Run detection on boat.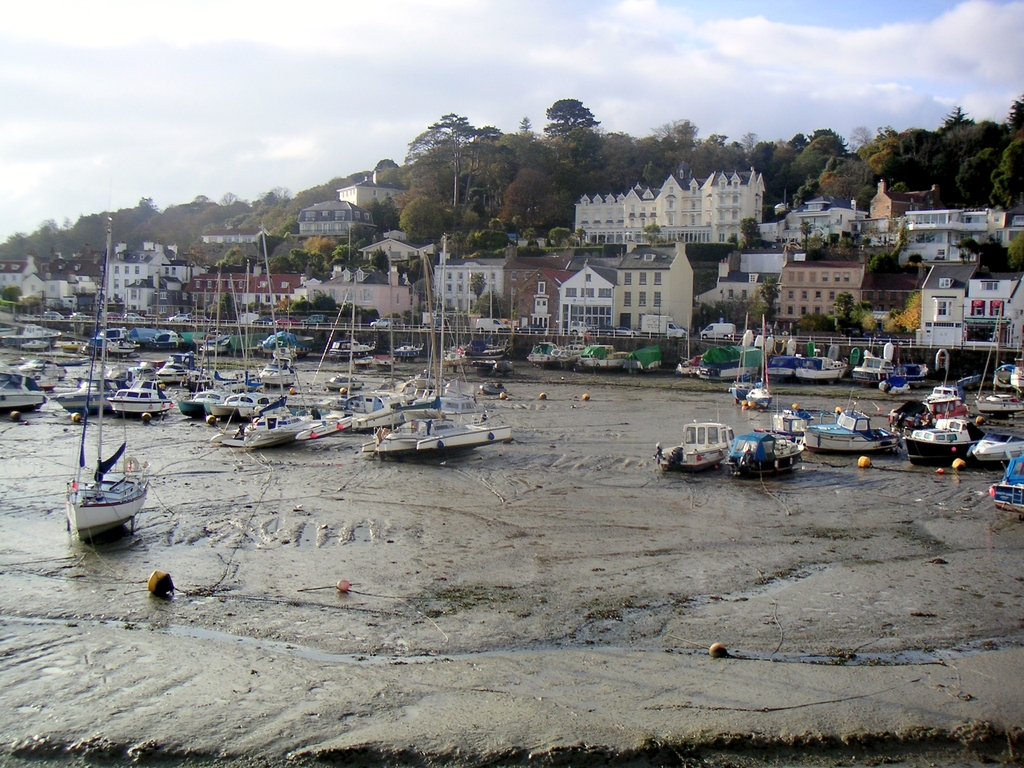
Result: 328:339:373:358.
